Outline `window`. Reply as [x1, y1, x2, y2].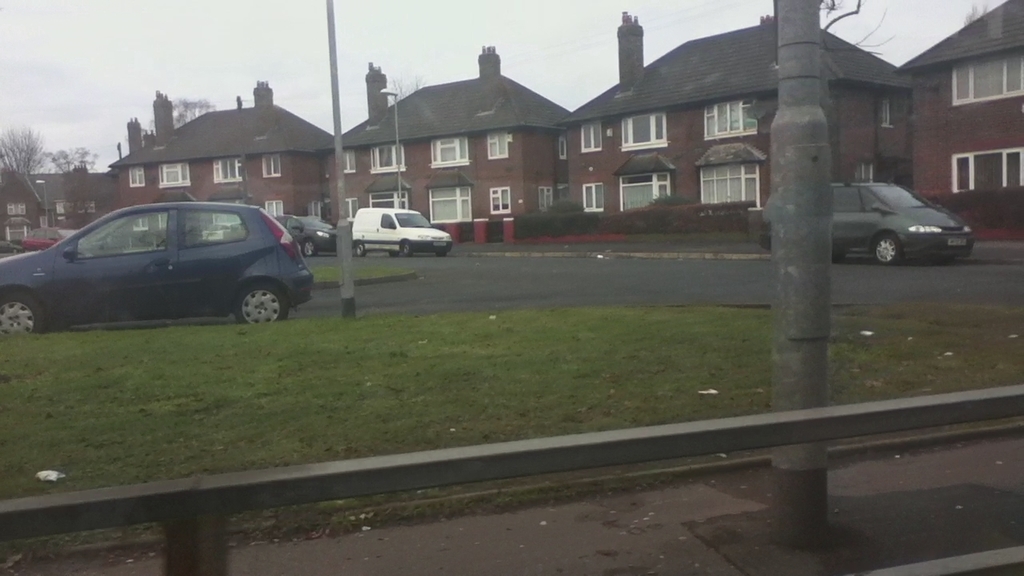
[853, 158, 874, 182].
